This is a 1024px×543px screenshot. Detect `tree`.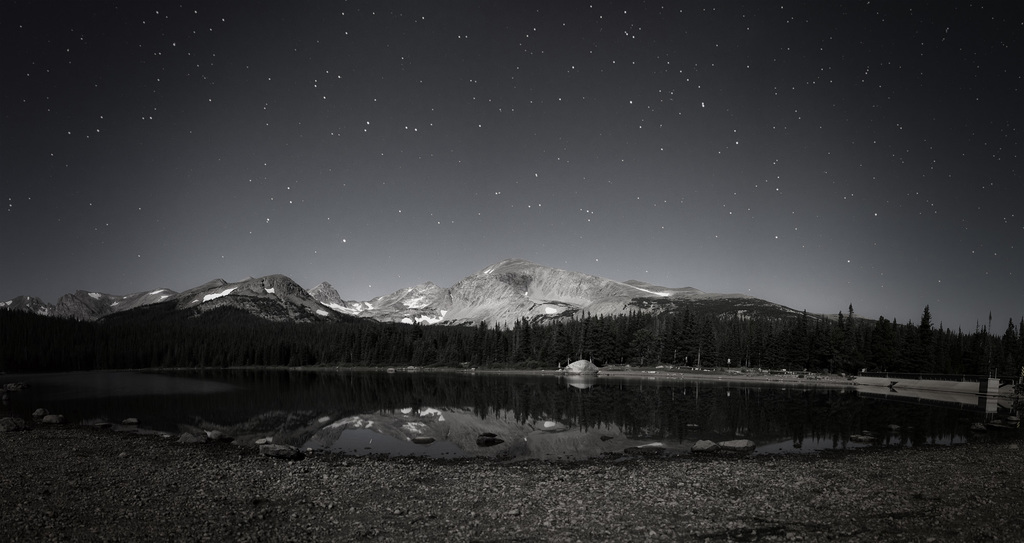
915:306:929:371.
